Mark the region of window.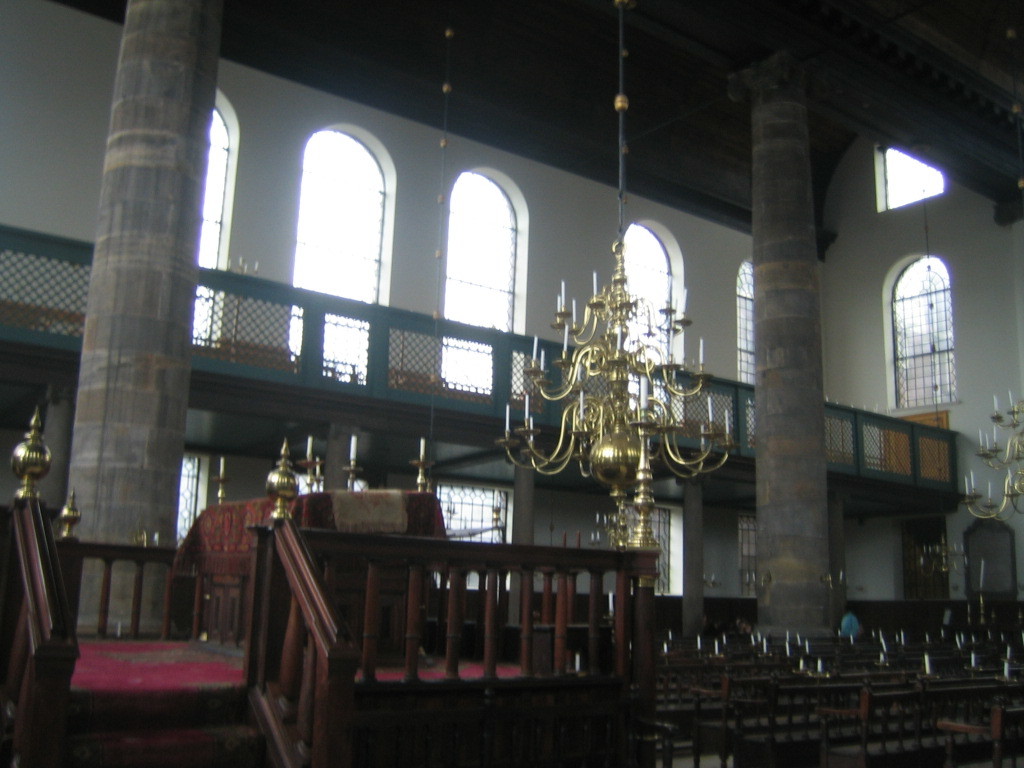
Region: locate(288, 121, 379, 388).
